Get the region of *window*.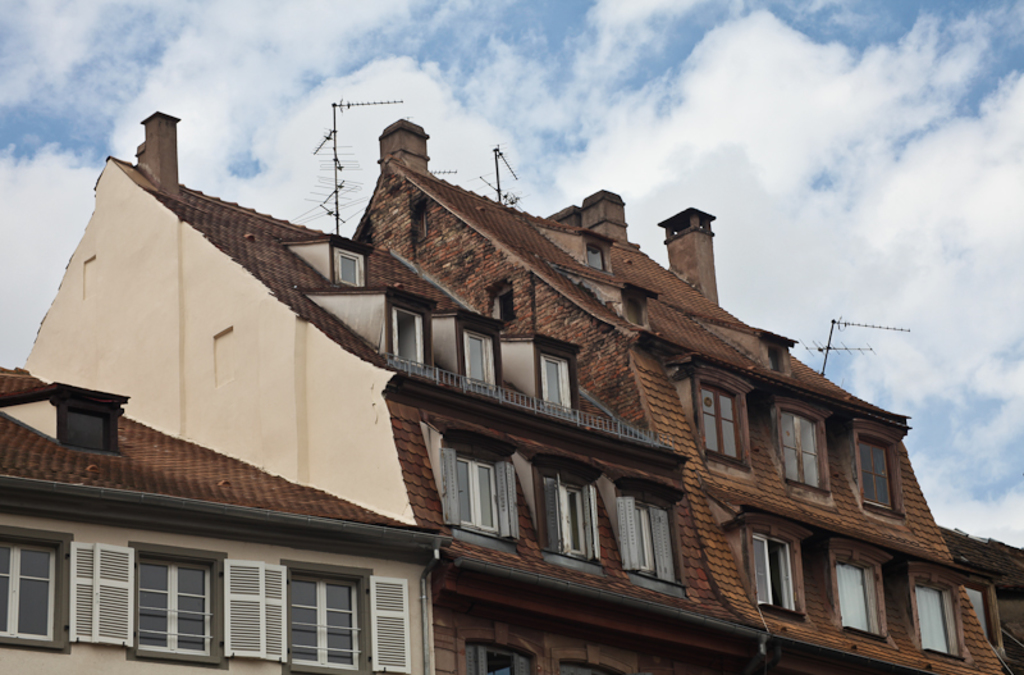
[x1=756, y1=537, x2=790, y2=605].
